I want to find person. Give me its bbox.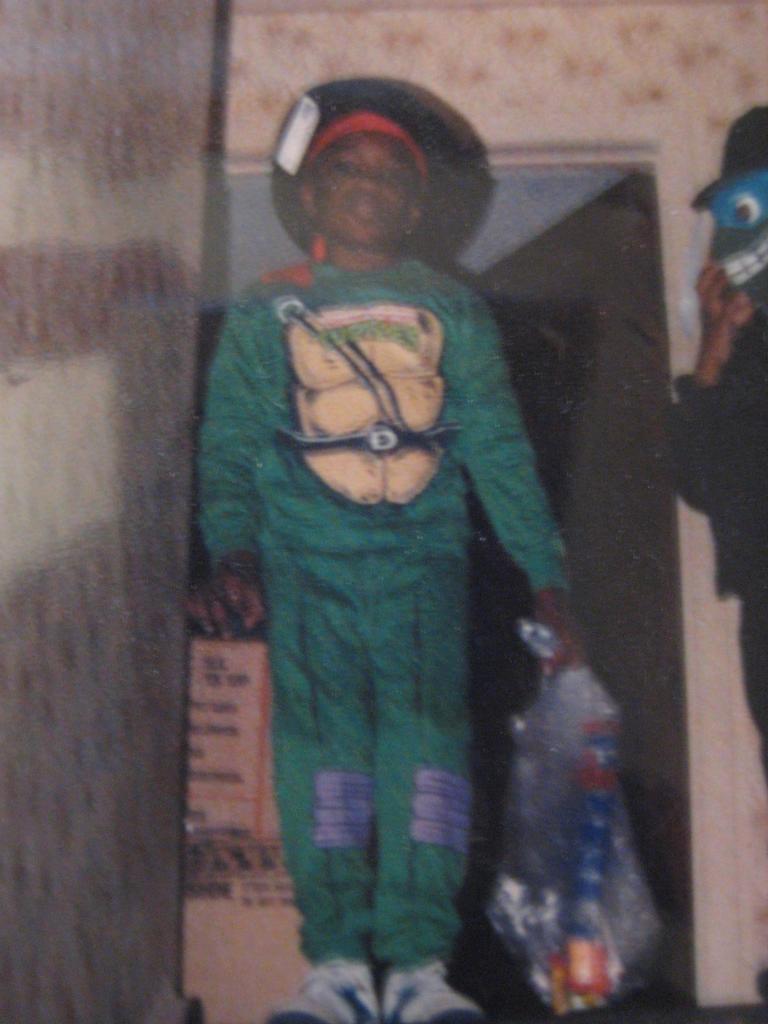
BBox(656, 106, 767, 1003).
